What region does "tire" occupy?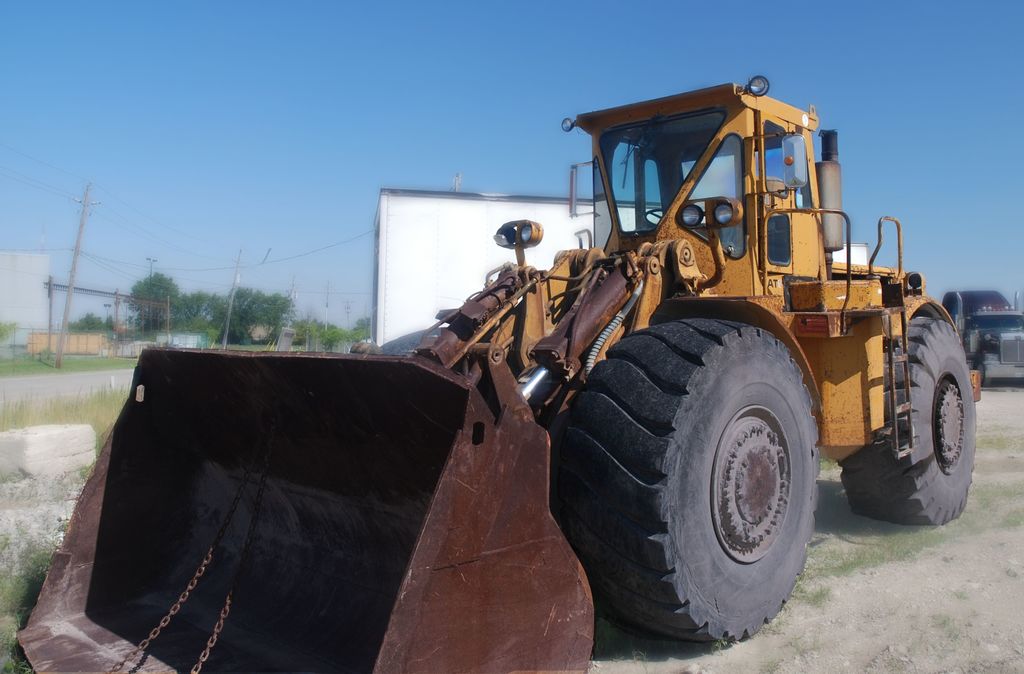
551:316:822:641.
